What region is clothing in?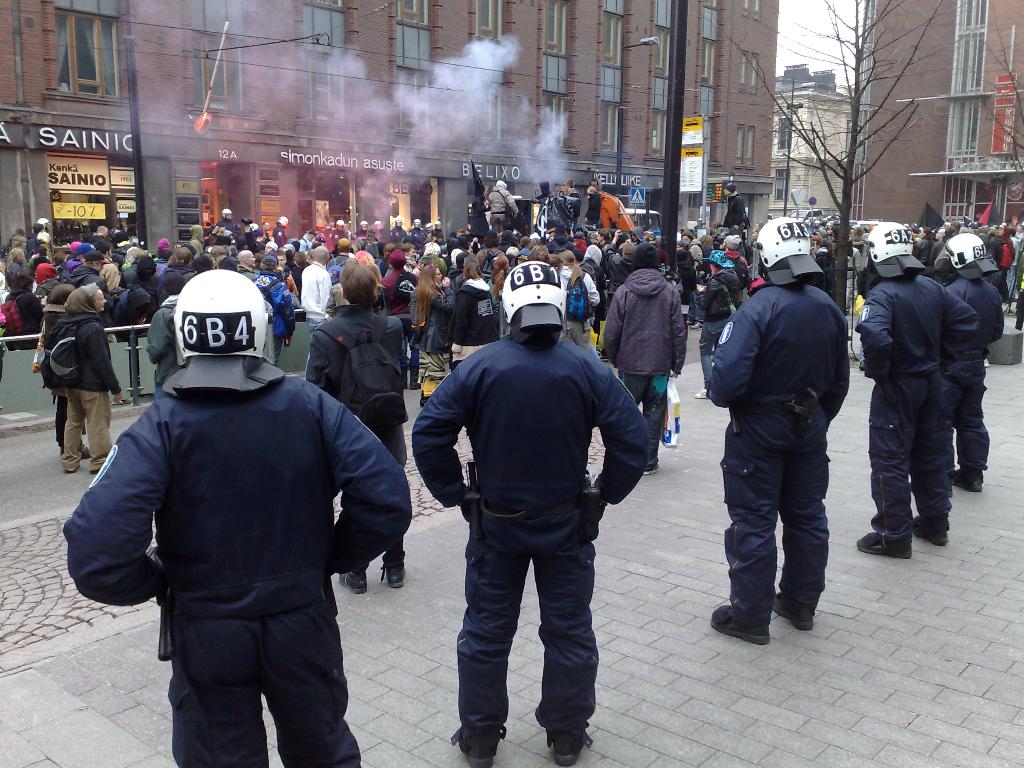
Rect(599, 269, 708, 470).
